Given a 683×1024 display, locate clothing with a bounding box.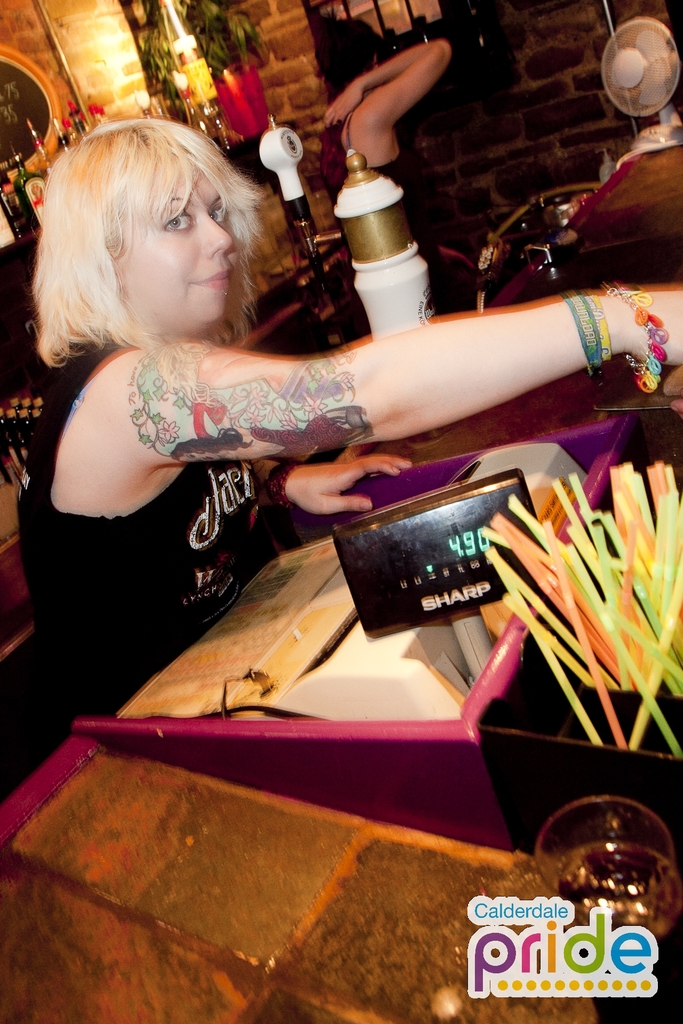
Located: <region>15, 340, 268, 713</region>.
